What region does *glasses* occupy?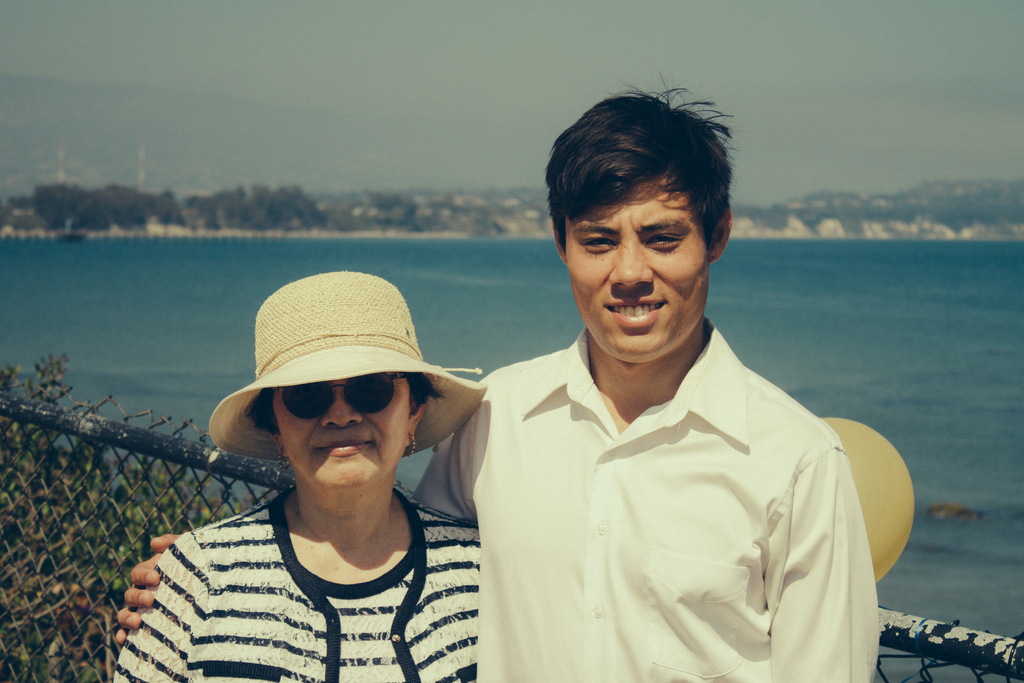
275:375:410:425.
